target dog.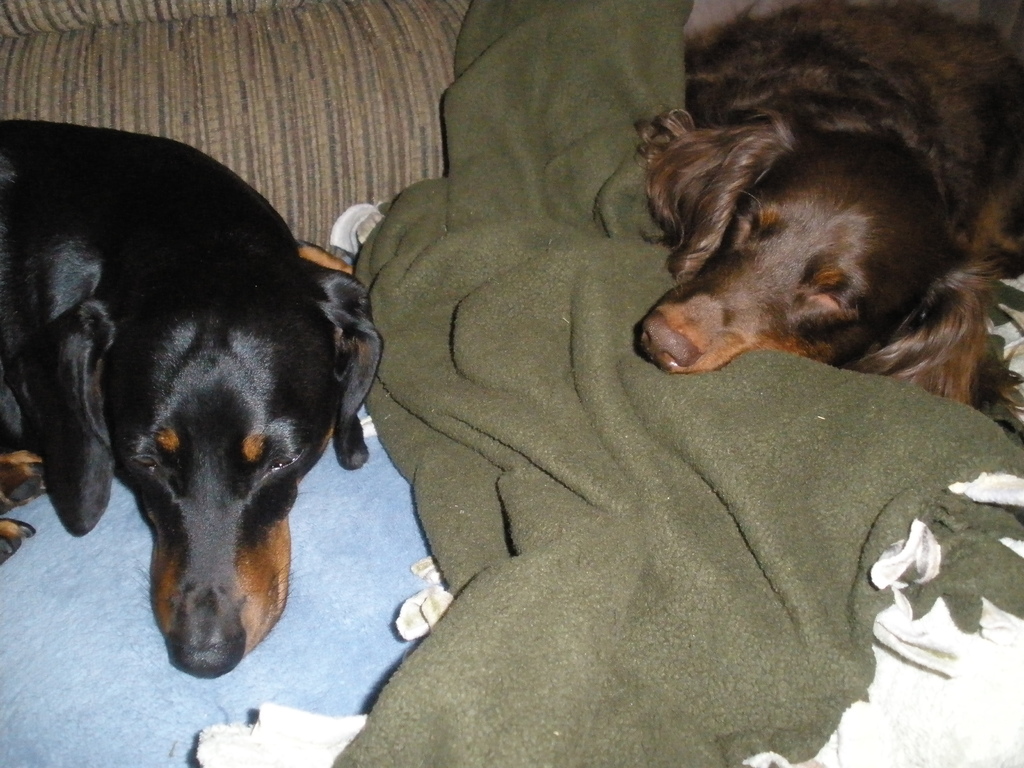
Target region: pyautogui.locateOnScreen(0, 120, 387, 680).
